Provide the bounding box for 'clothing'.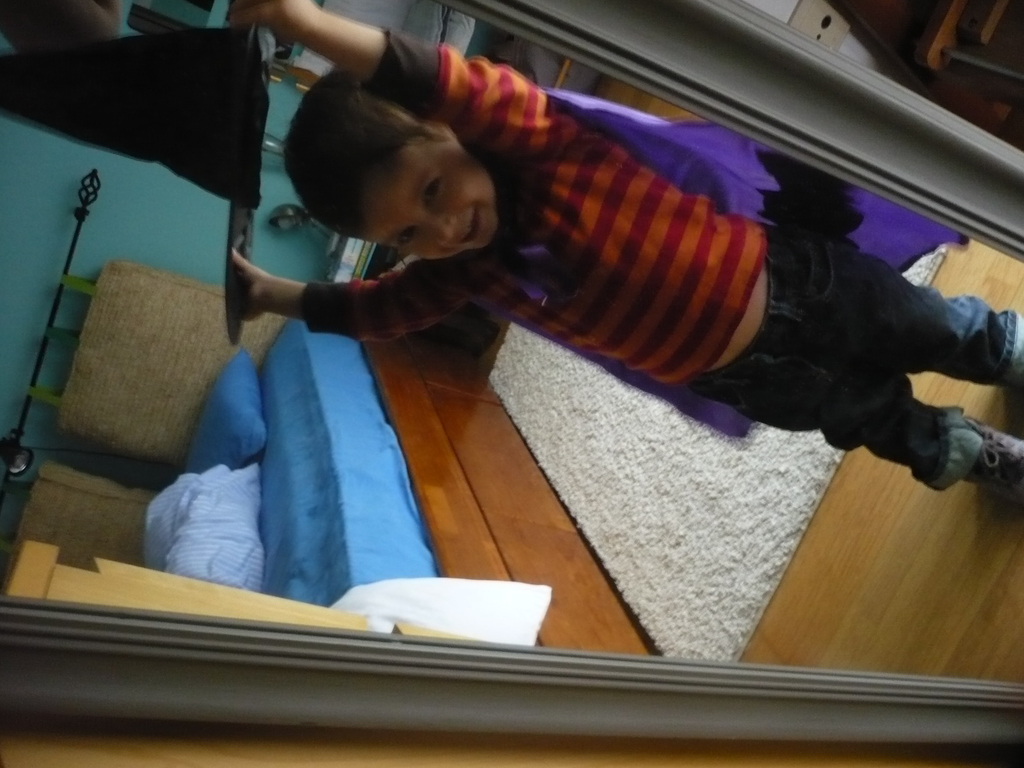
pyautogui.locateOnScreen(291, 24, 1023, 487).
